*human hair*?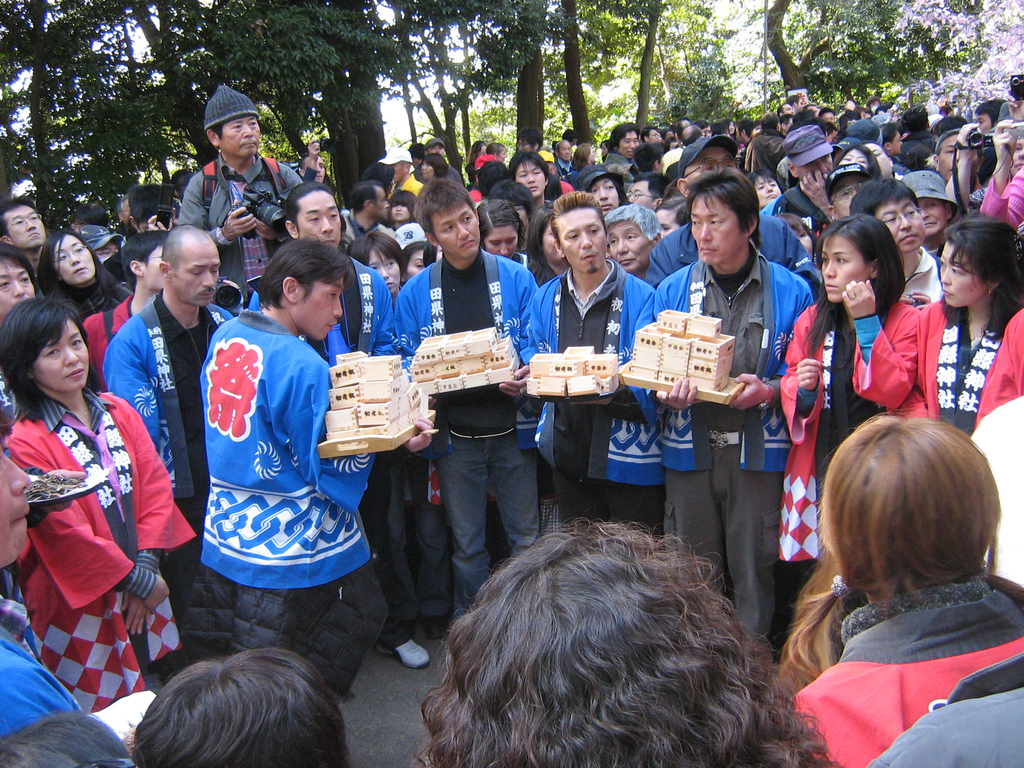
left=932, top=115, right=967, bottom=136
